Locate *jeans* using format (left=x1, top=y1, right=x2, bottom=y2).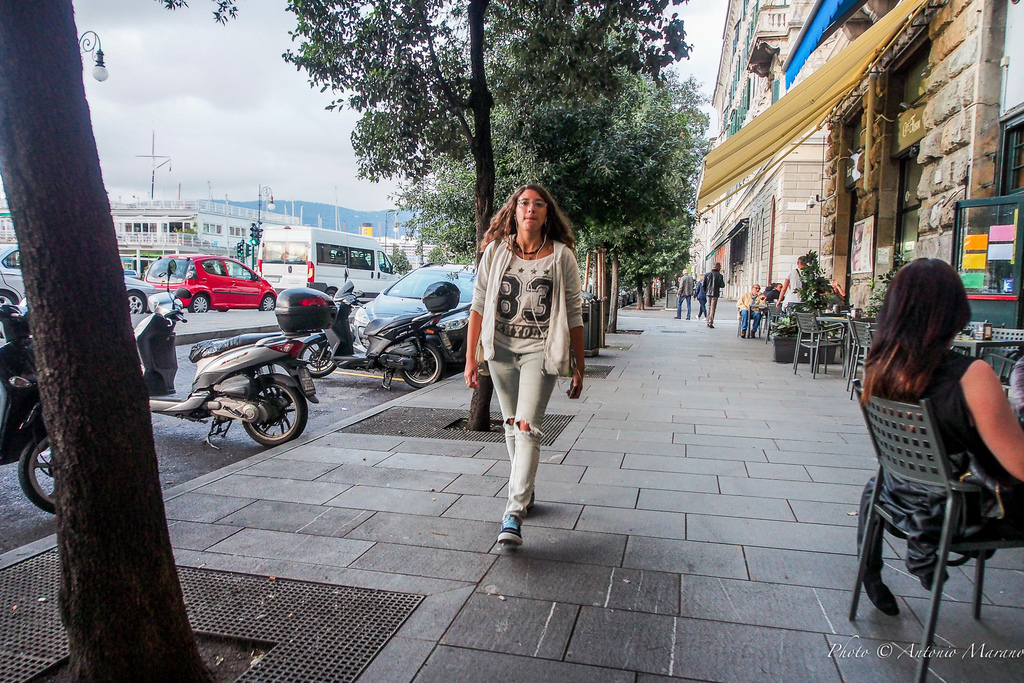
(left=485, top=329, right=564, bottom=527).
